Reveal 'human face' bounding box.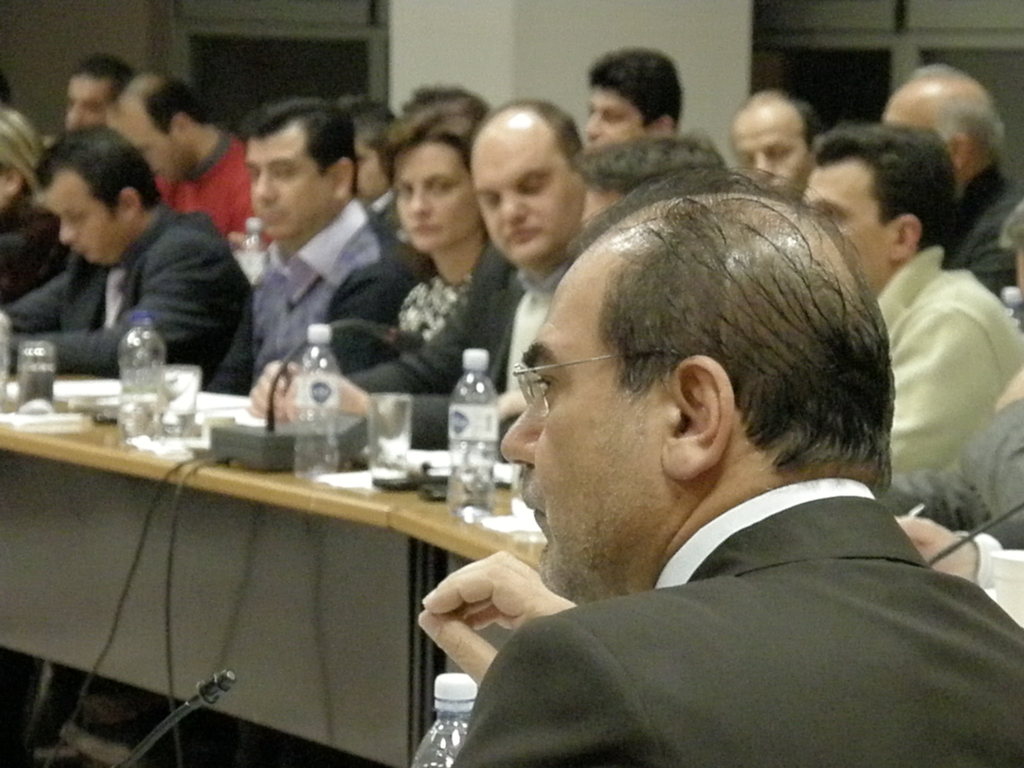
Revealed: [356, 141, 384, 200].
